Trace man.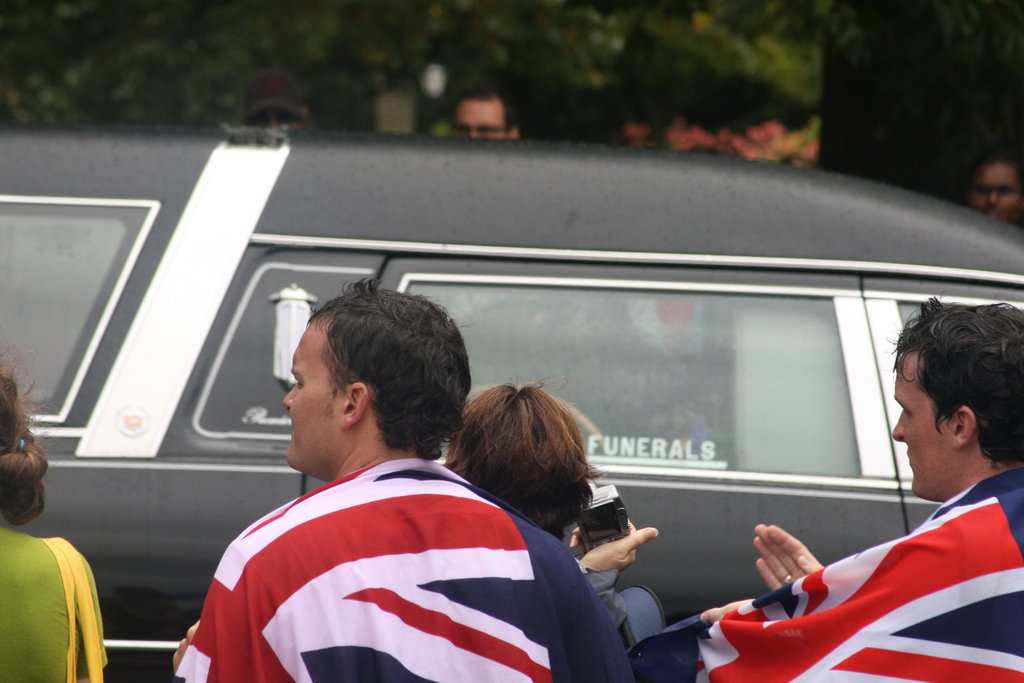
Traced to l=448, t=78, r=525, b=143.
